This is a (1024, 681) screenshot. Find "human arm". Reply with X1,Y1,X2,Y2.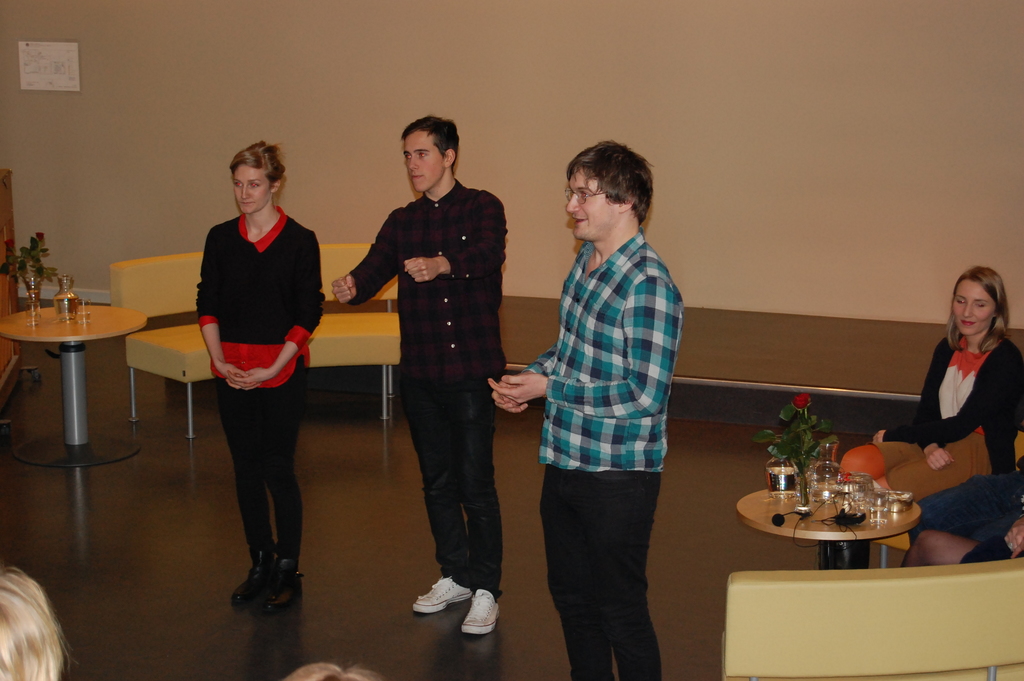
330,226,401,309.
